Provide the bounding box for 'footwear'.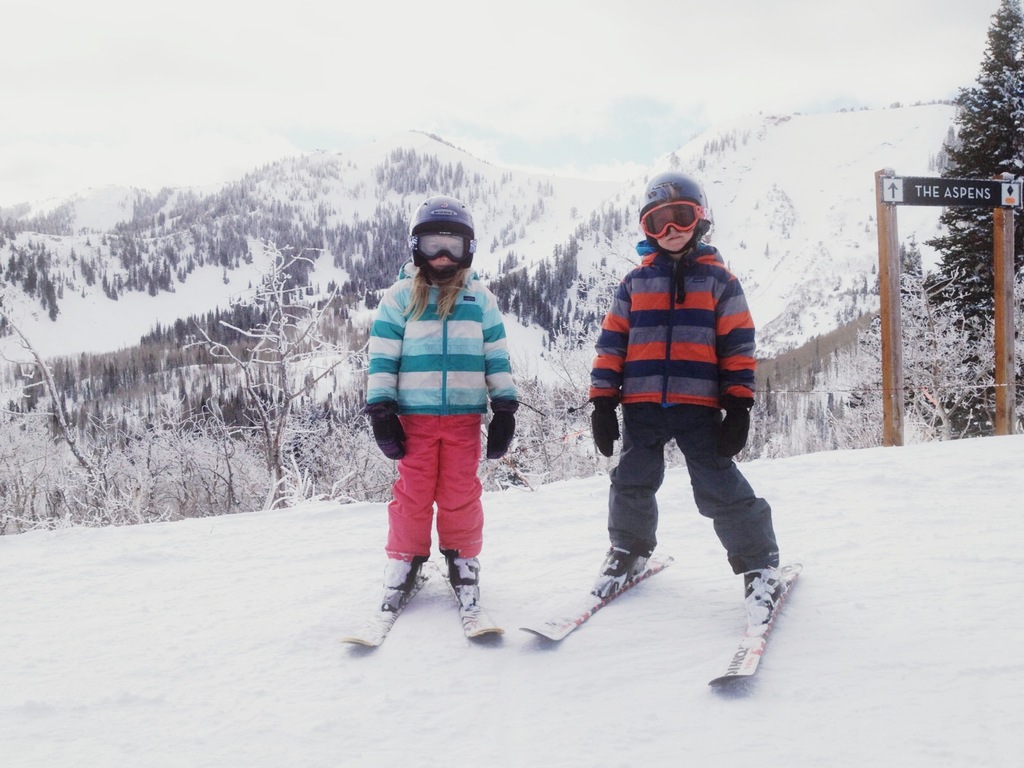
Rect(446, 553, 483, 593).
